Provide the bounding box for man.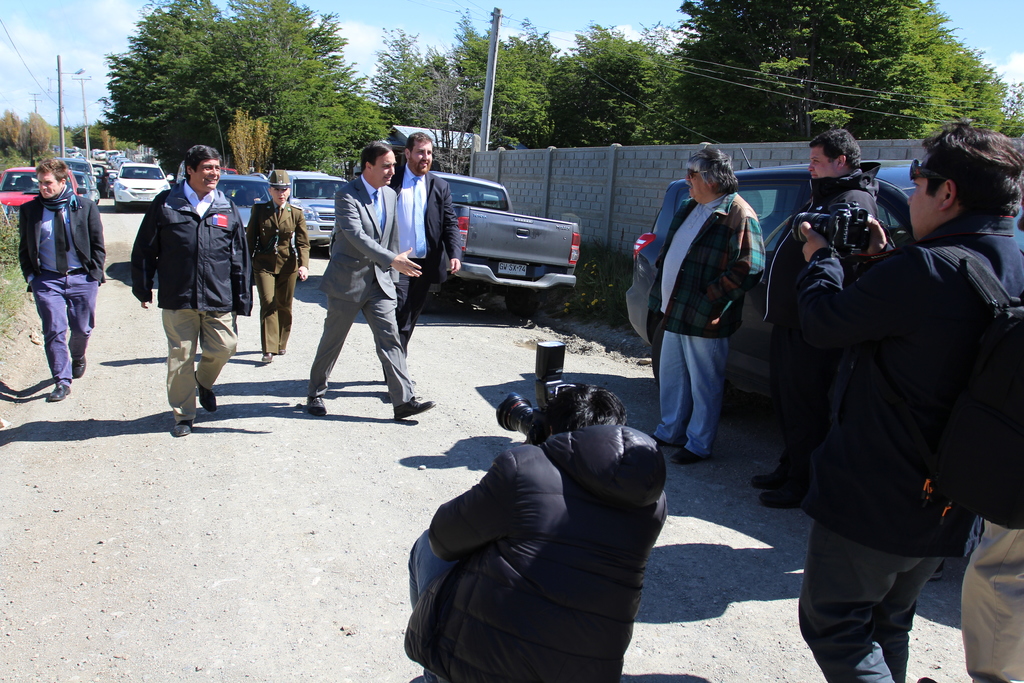
bbox=[752, 128, 882, 507].
